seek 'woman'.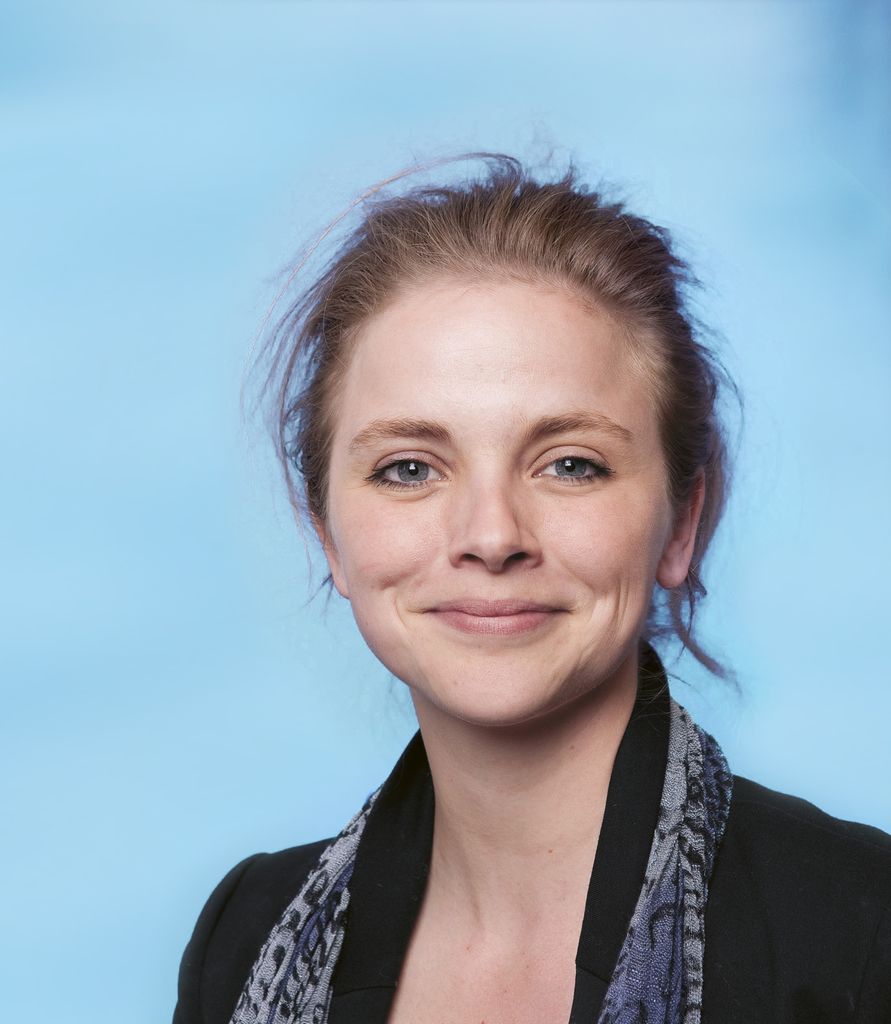
128 150 890 1023.
